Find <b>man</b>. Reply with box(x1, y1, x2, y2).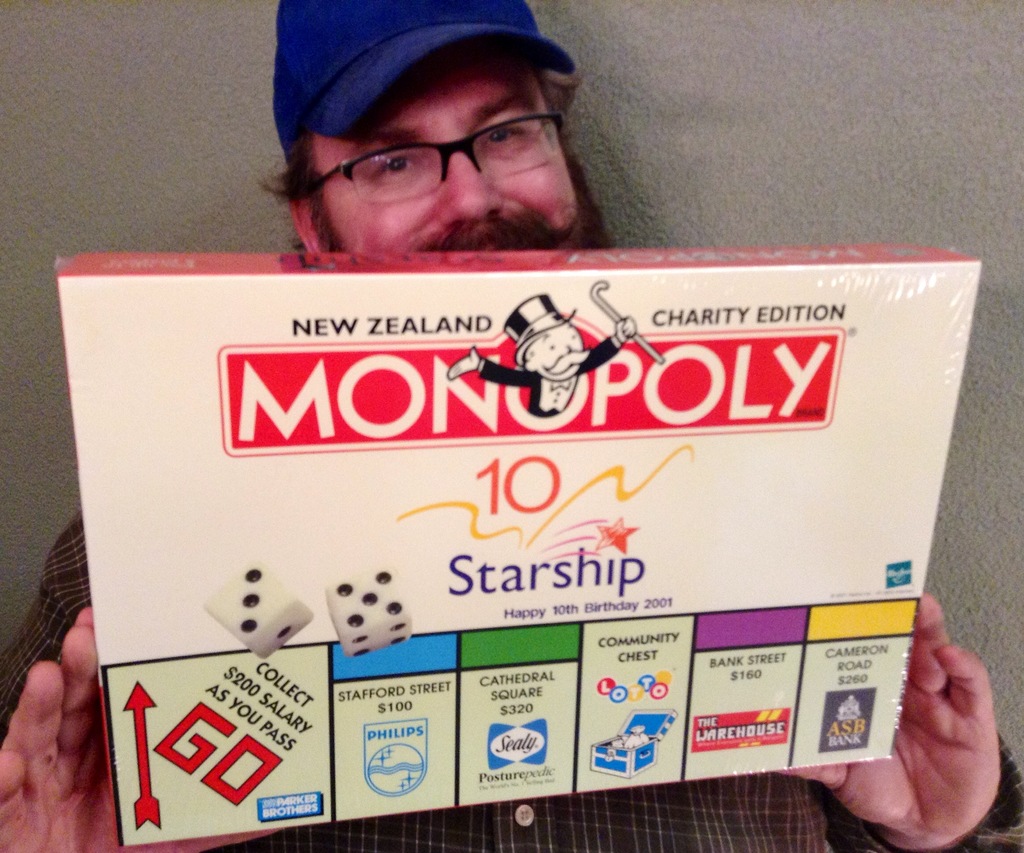
box(0, 0, 1023, 852).
